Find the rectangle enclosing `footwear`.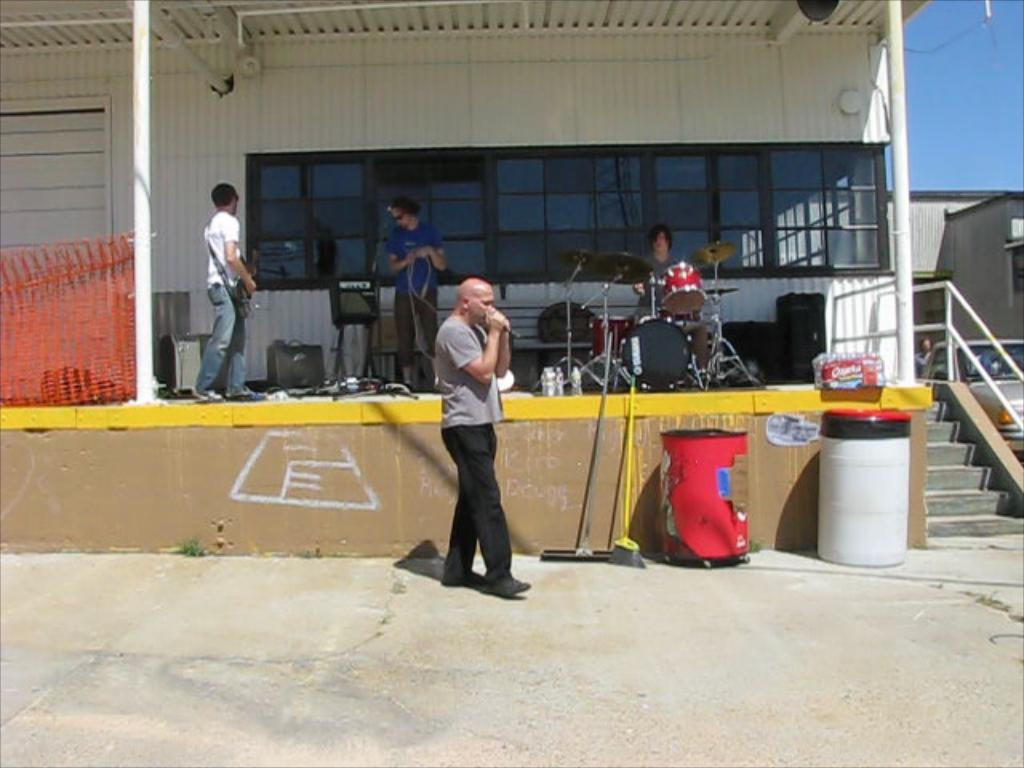
bbox(482, 570, 533, 598).
